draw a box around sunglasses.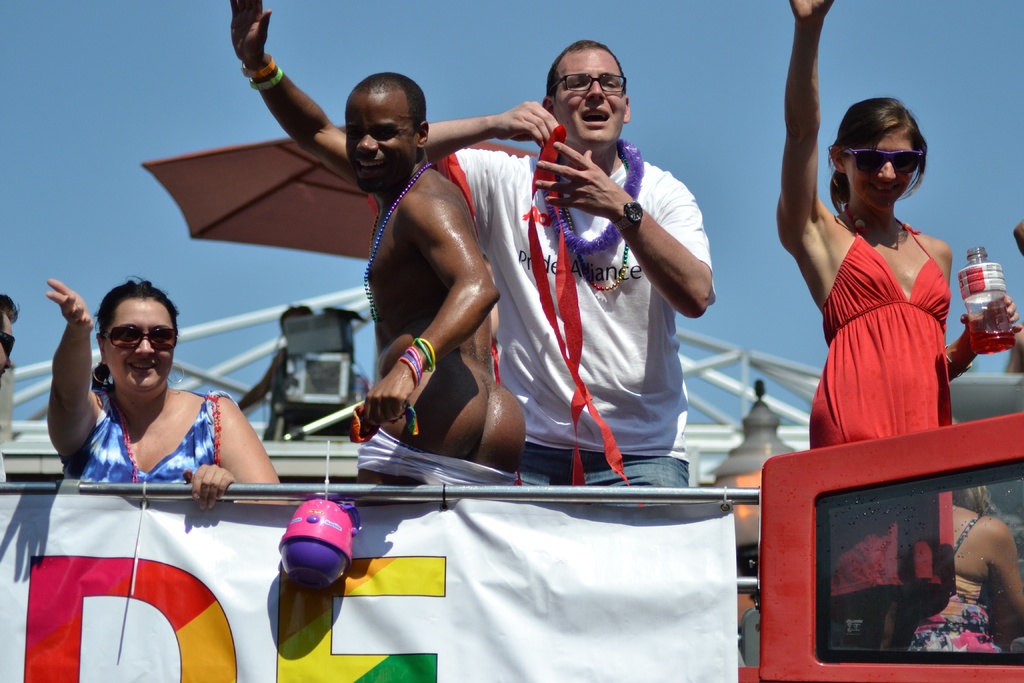
region(102, 320, 180, 352).
